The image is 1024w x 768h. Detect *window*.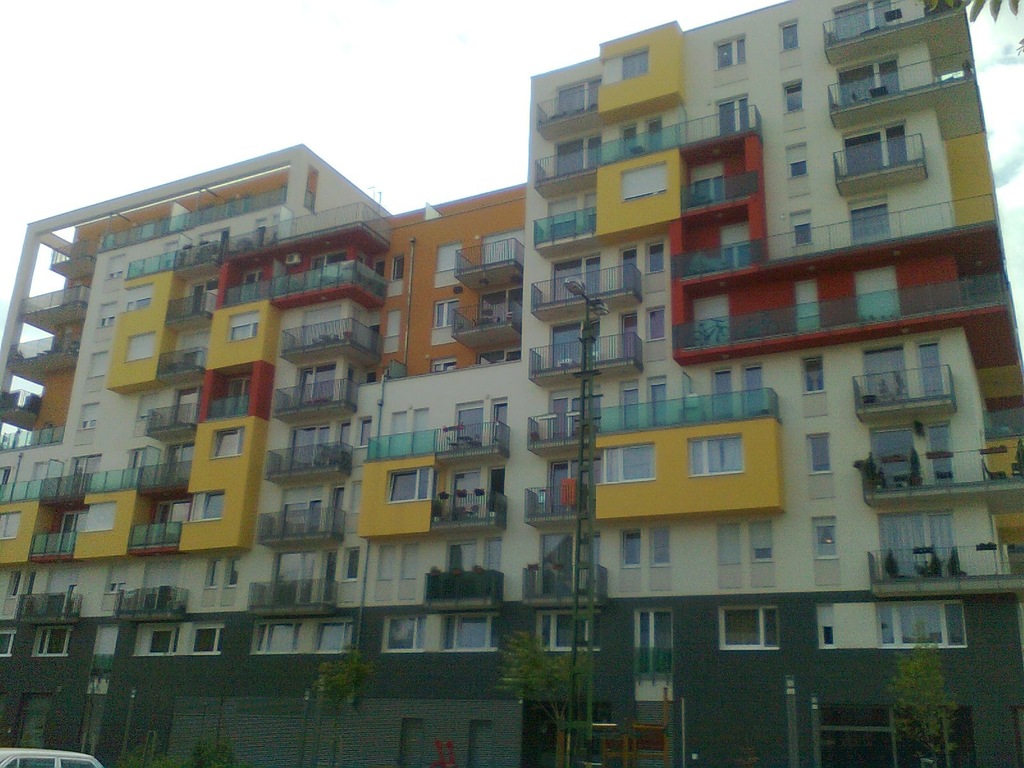
Detection: {"x1": 319, "y1": 616, "x2": 352, "y2": 659}.
